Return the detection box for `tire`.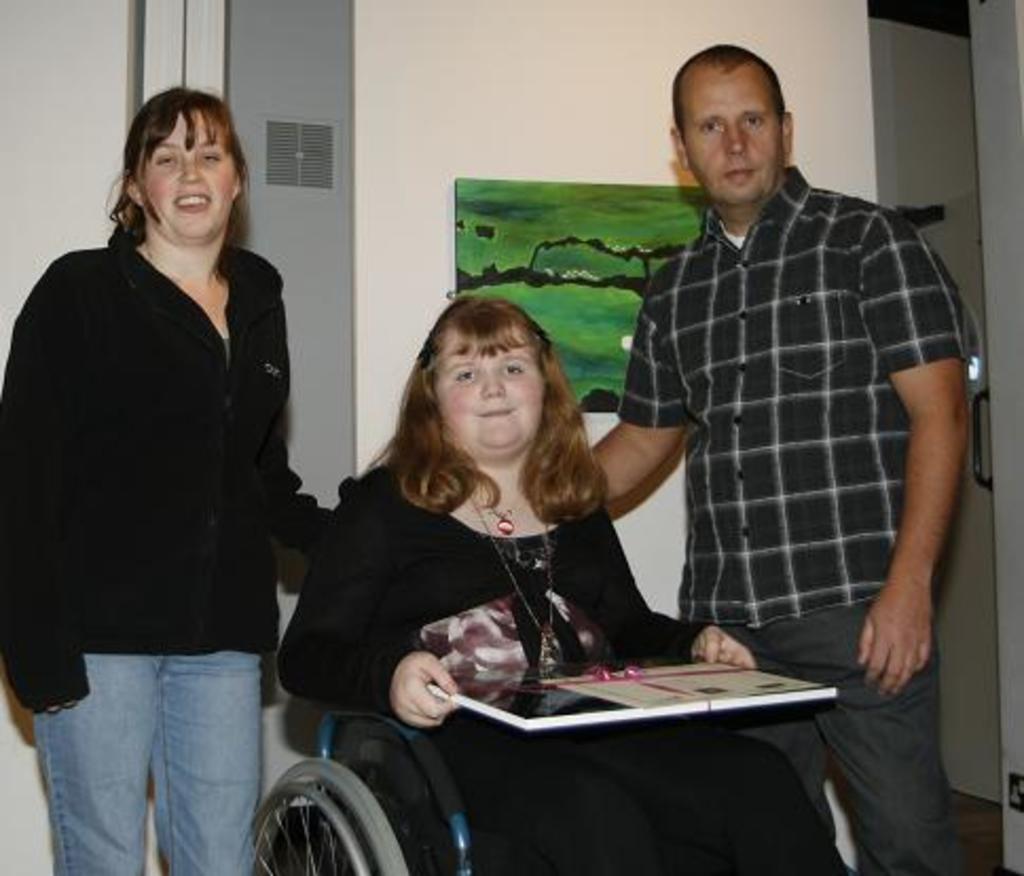
region(222, 762, 429, 874).
